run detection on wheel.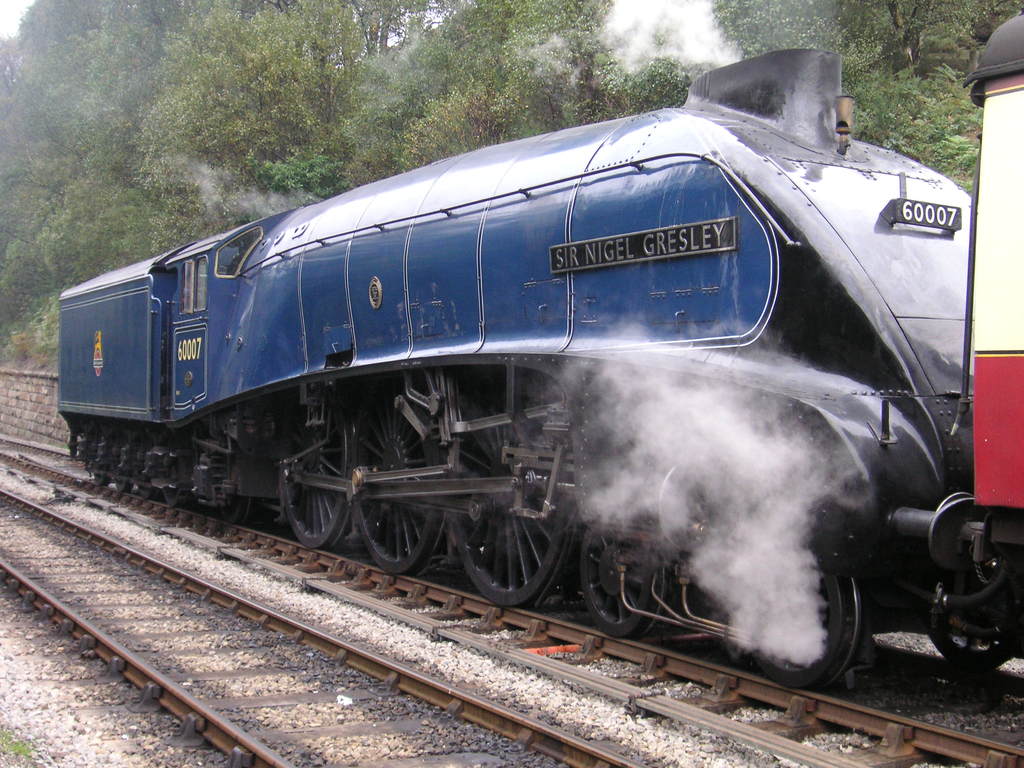
Result: 448:380:582:606.
